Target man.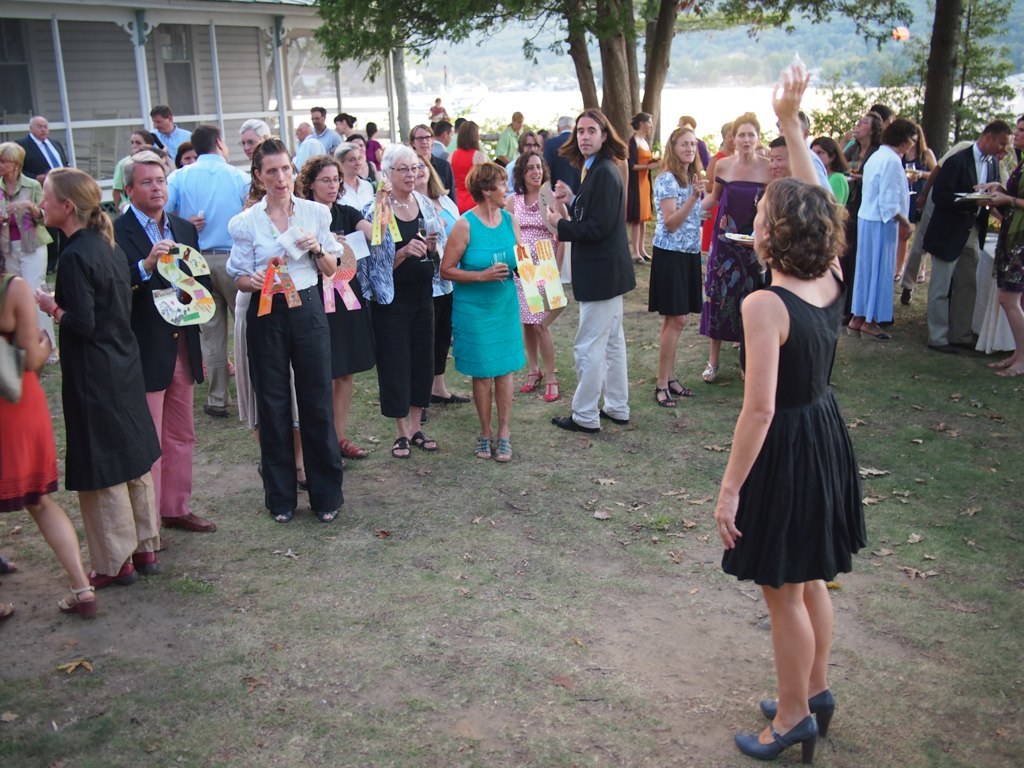
Target region: bbox(544, 107, 638, 435).
